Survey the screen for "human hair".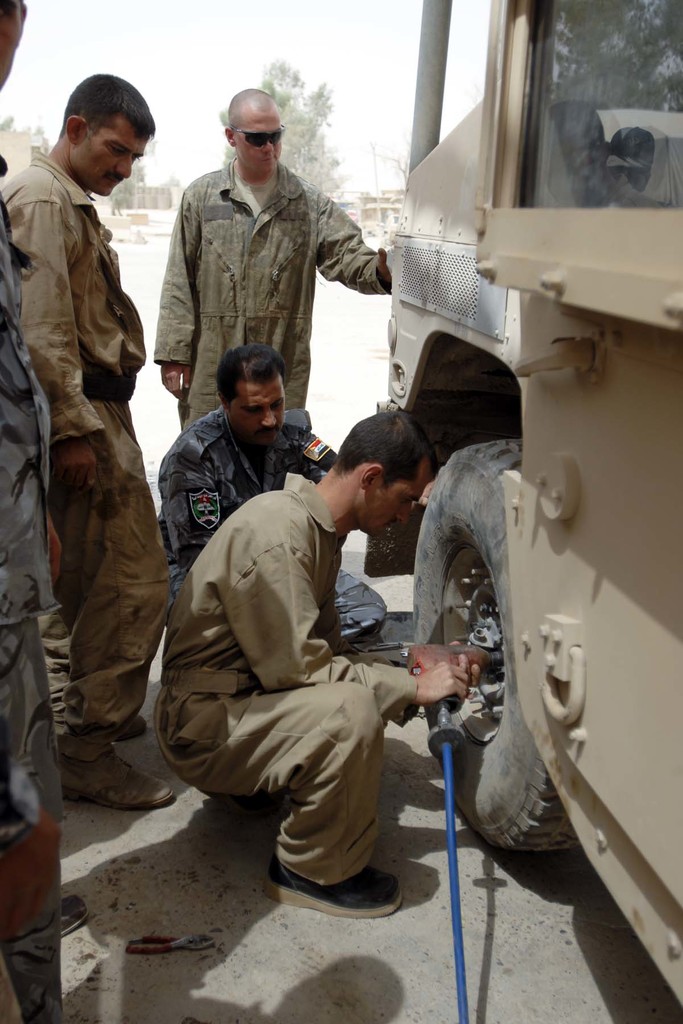
Survey found: (217,338,290,406).
